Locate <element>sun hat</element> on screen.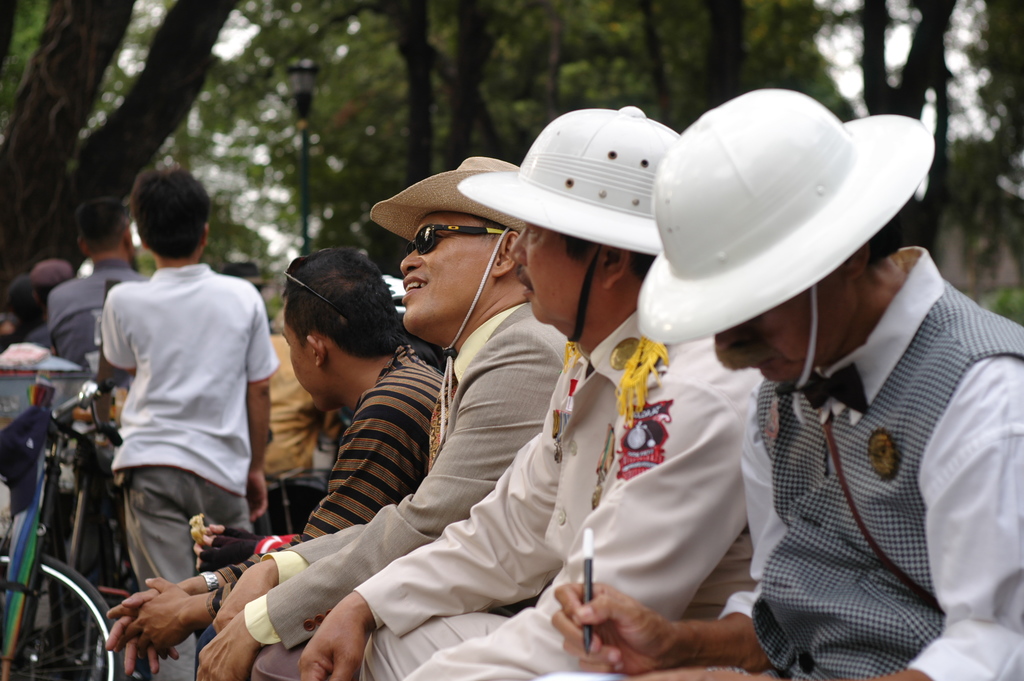
On screen at region(266, 303, 292, 341).
